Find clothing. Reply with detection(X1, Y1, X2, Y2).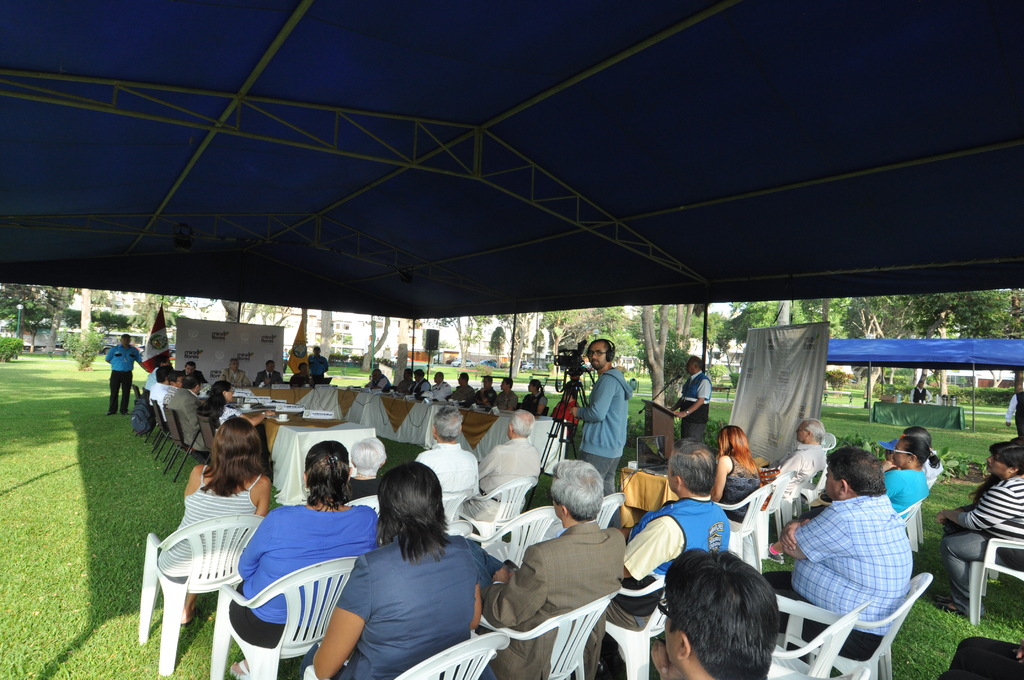
detection(160, 471, 266, 576).
